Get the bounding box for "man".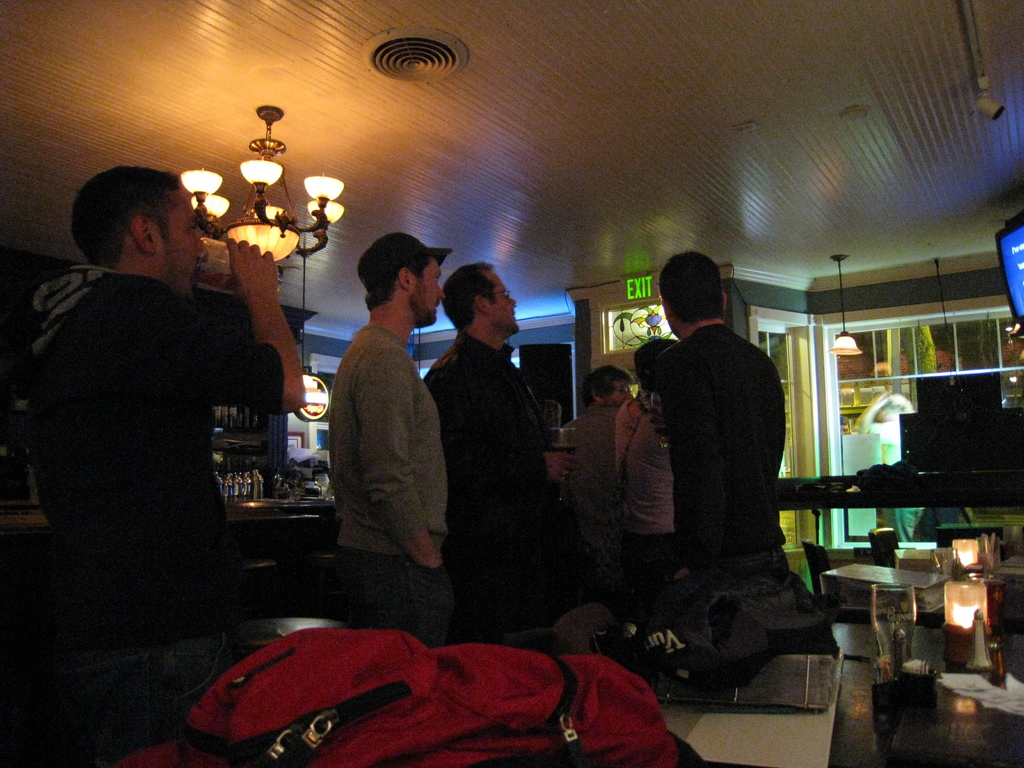
559/346/638/580.
